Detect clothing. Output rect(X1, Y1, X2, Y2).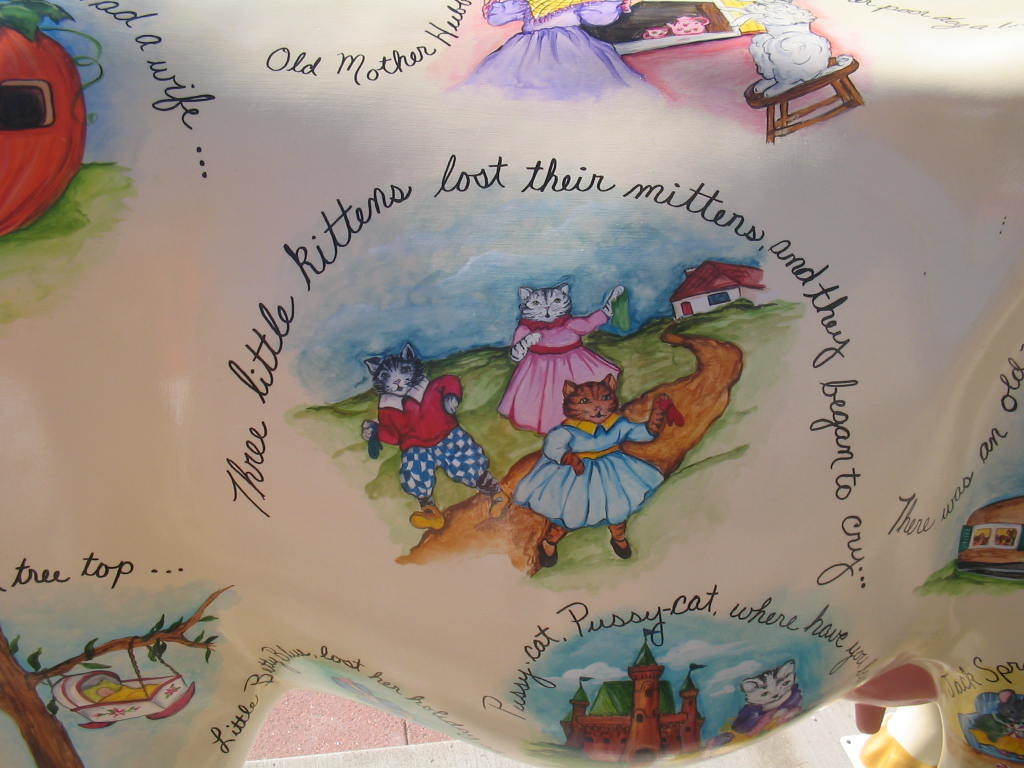
rect(450, 0, 656, 101).
